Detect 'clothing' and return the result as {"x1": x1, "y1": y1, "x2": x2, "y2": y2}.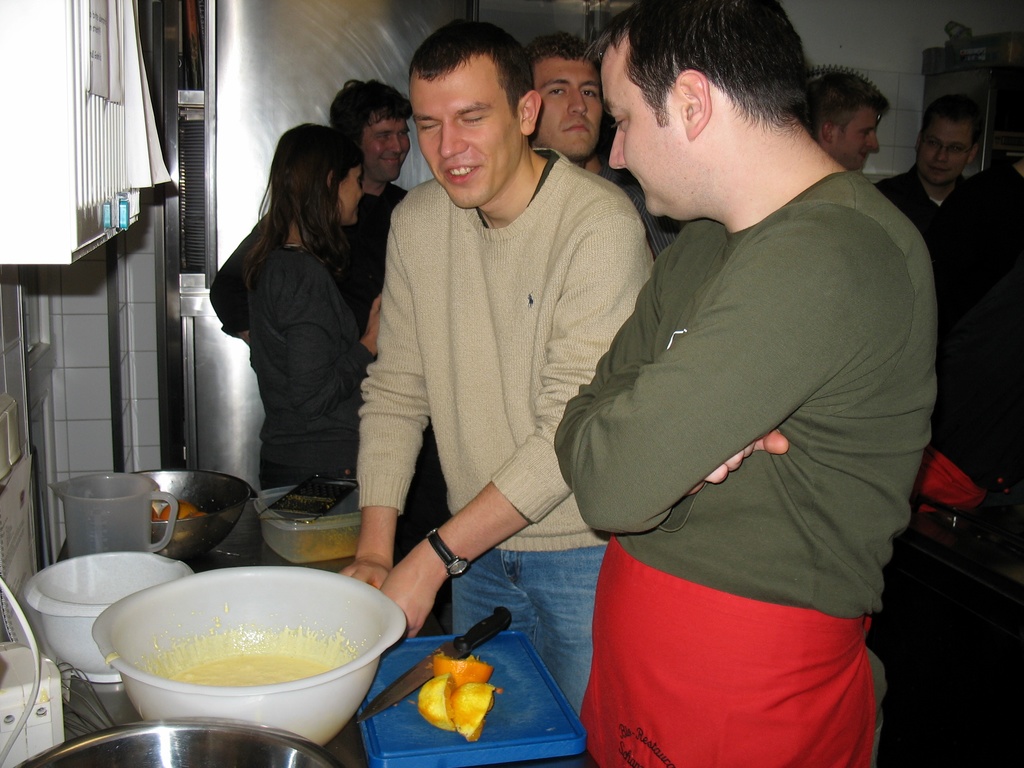
{"x1": 941, "y1": 166, "x2": 1023, "y2": 340}.
